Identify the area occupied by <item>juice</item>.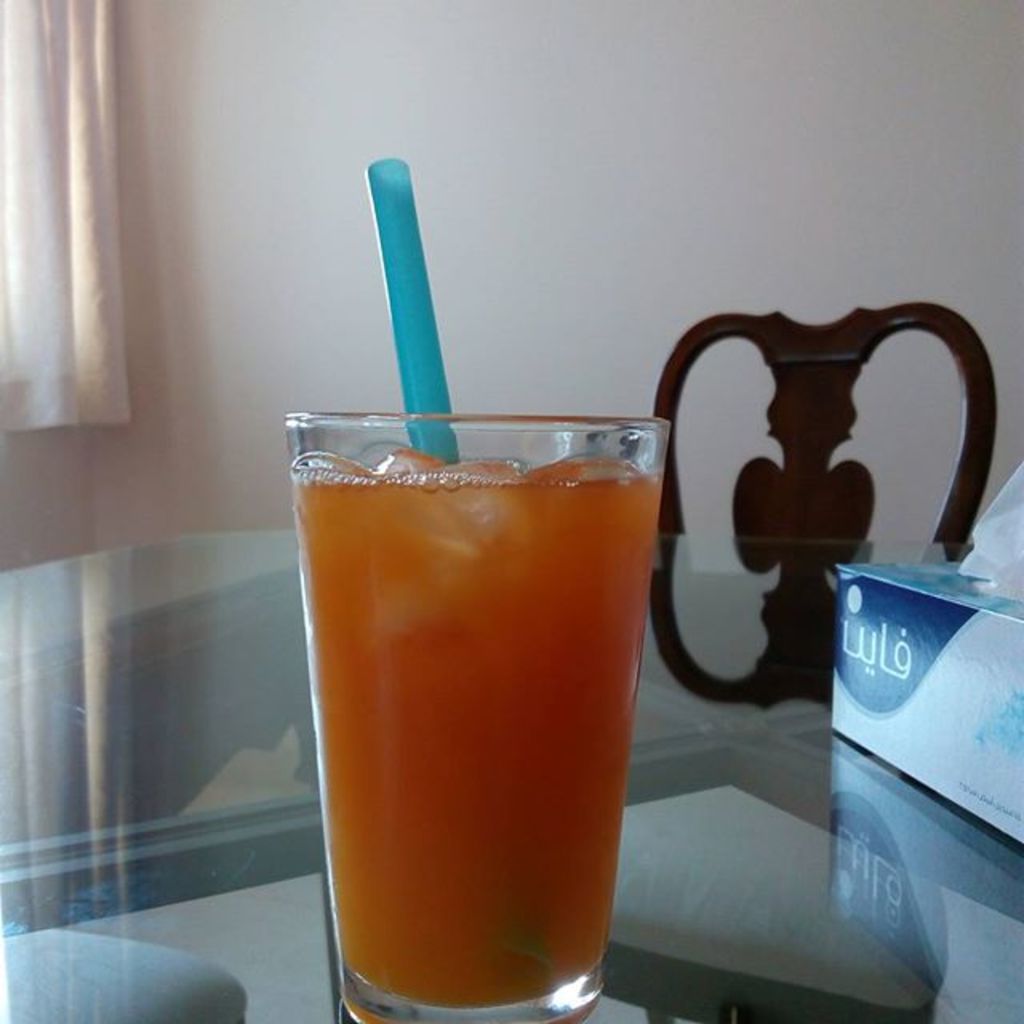
Area: Rect(290, 445, 661, 1010).
